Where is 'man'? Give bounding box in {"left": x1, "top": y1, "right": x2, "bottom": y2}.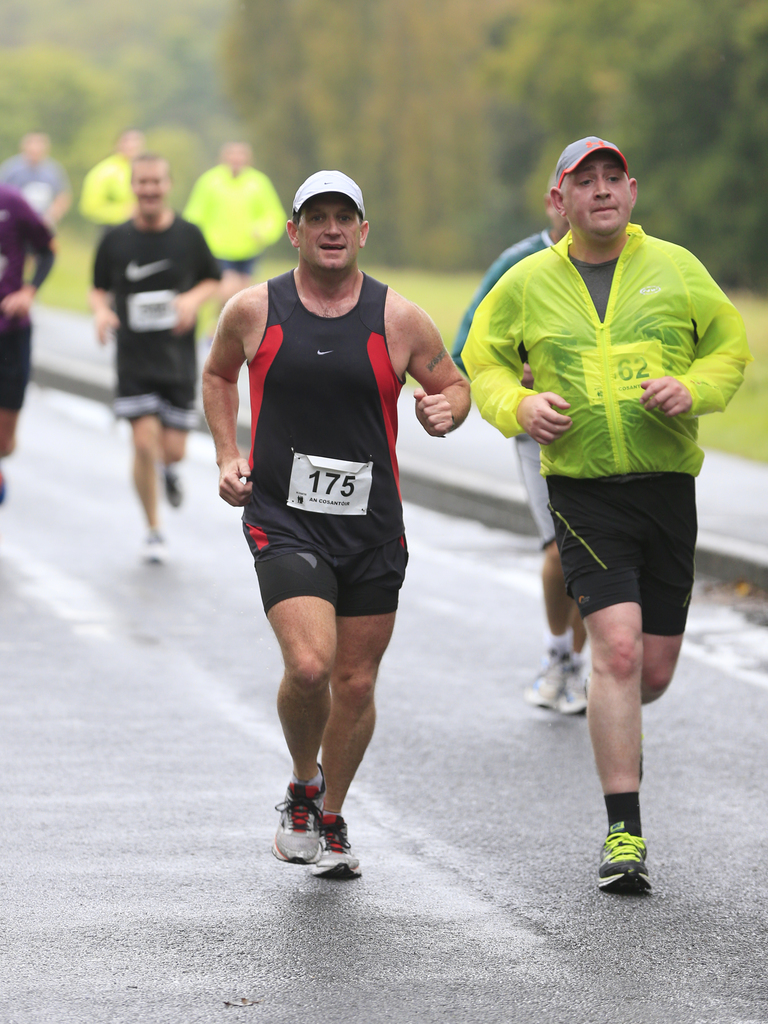
{"left": 467, "top": 132, "right": 746, "bottom": 898}.
